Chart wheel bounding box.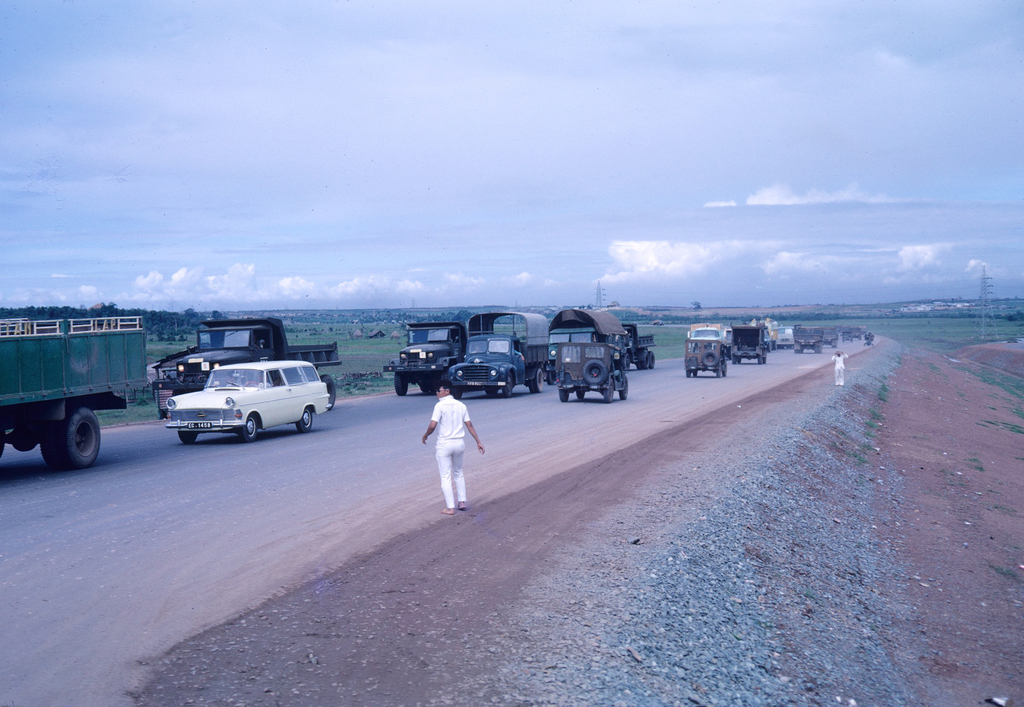
Charted: region(619, 378, 627, 399).
